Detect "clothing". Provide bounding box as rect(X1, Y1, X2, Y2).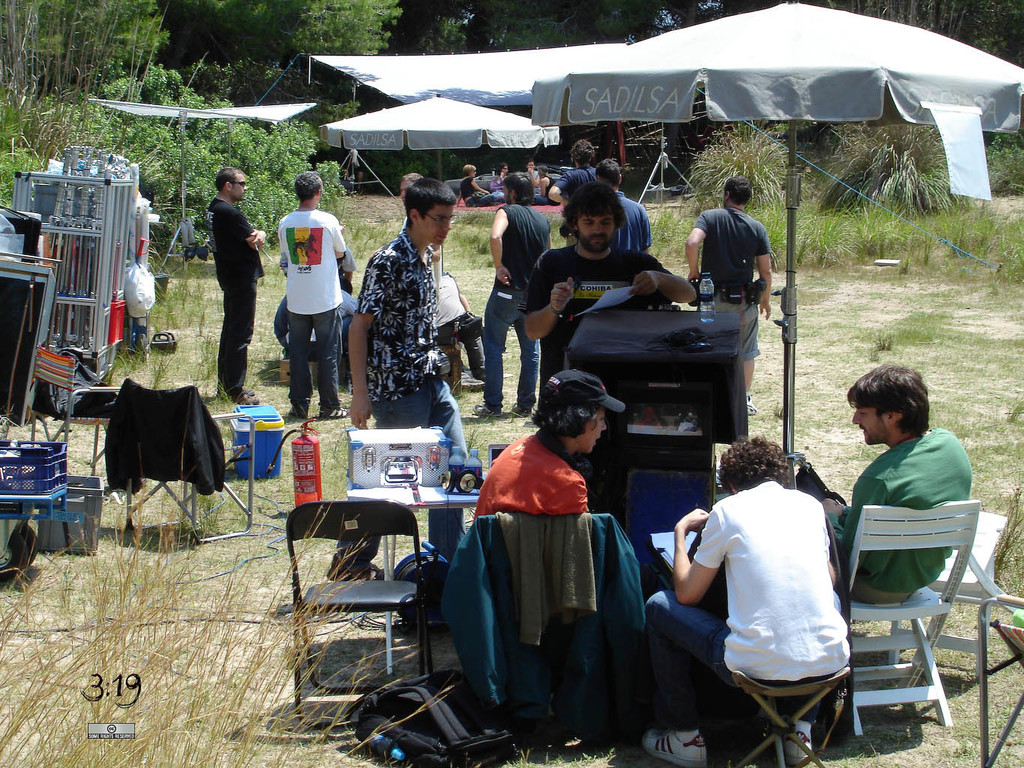
rect(206, 199, 260, 395).
